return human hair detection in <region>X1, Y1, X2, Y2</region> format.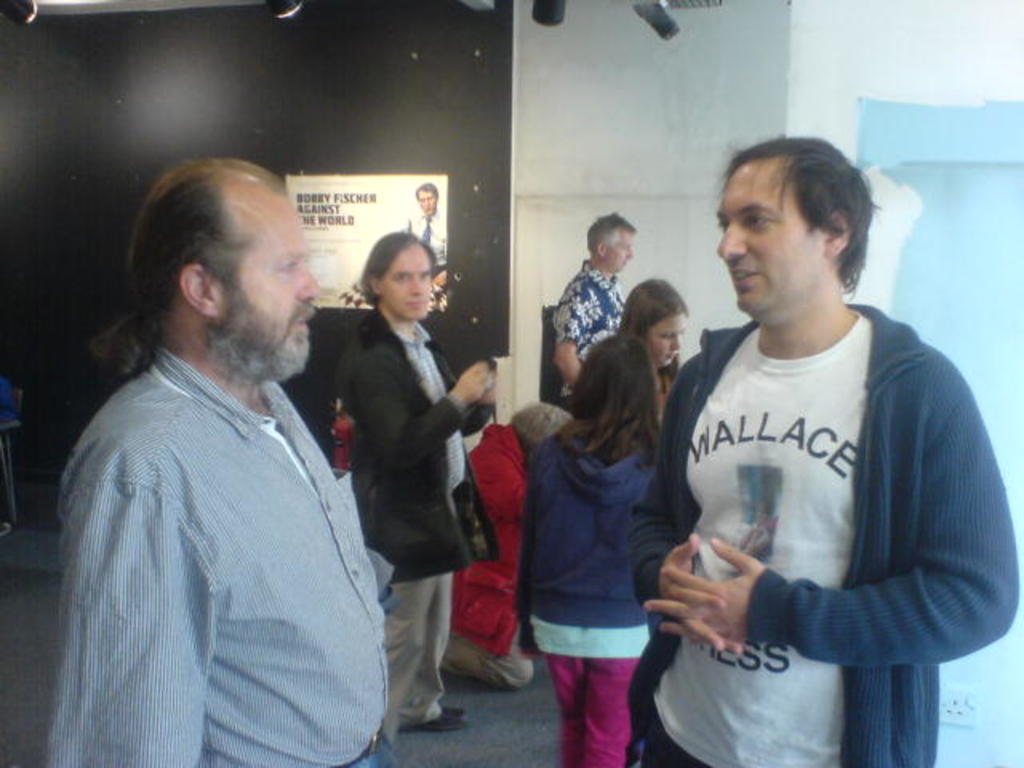
<region>360, 232, 442, 312</region>.
